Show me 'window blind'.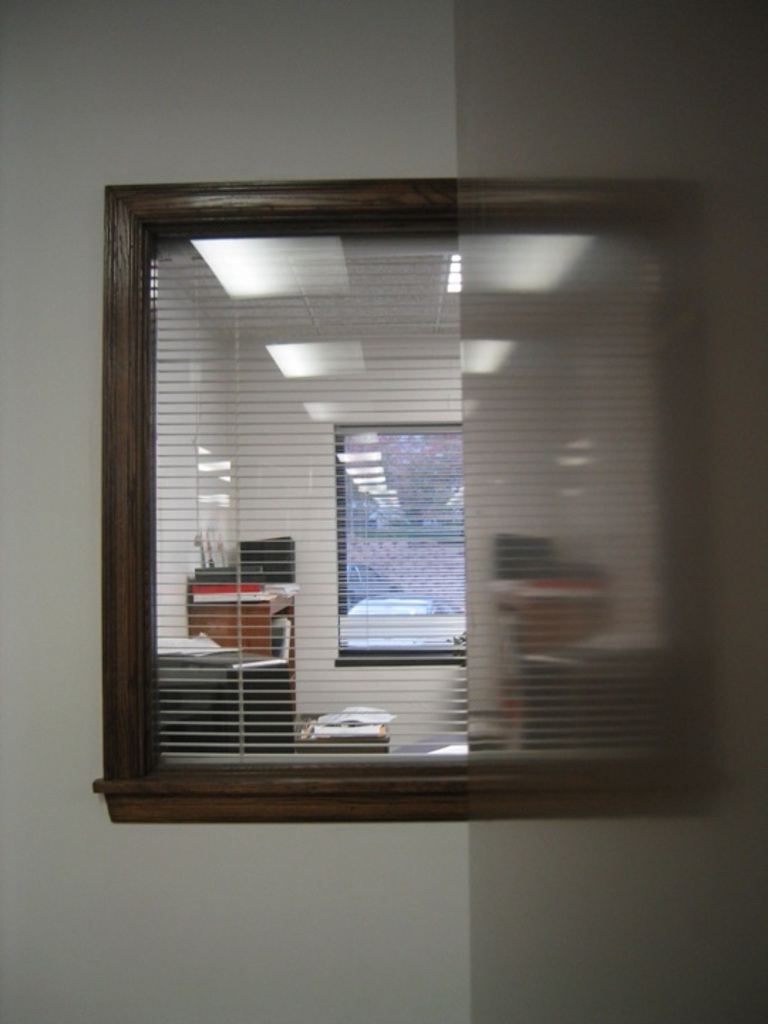
'window blind' is here: left=132, top=233, right=677, bottom=784.
